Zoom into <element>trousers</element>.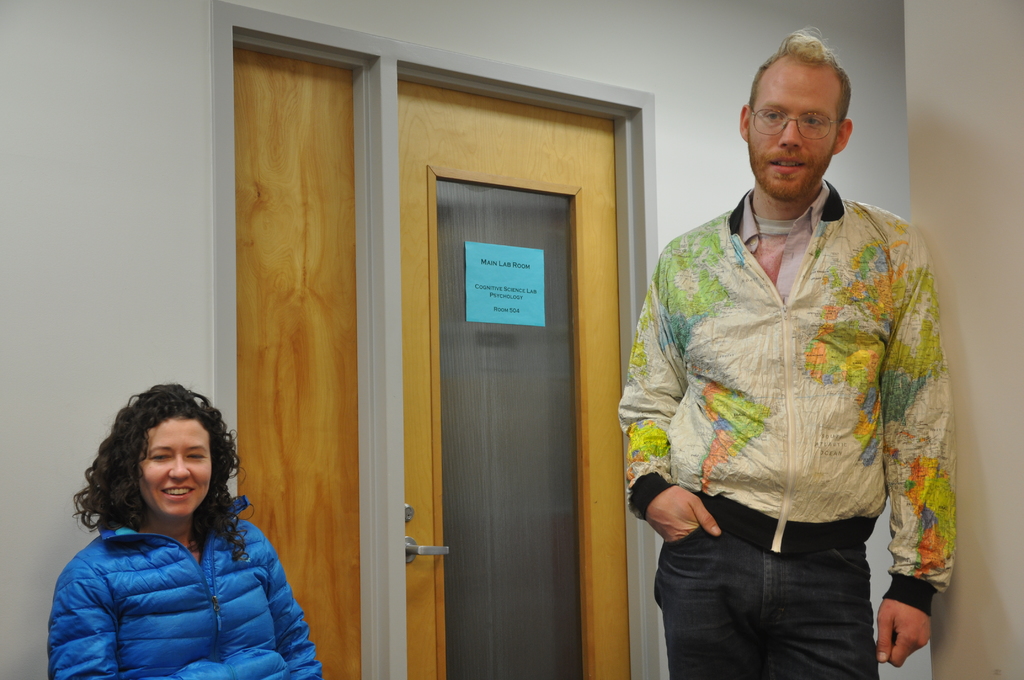
Zoom target: <bbox>676, 551, 895, 665</bbox>.
